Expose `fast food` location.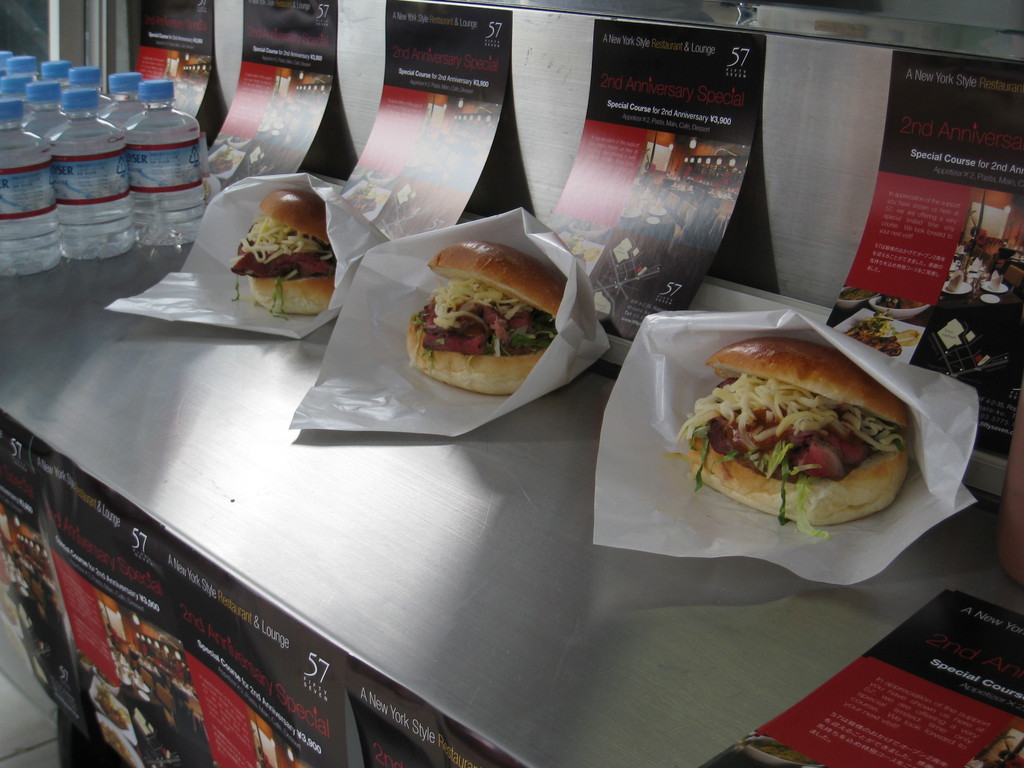
Exposed at <bbox>92, 687, 133, 730</bbox>.
